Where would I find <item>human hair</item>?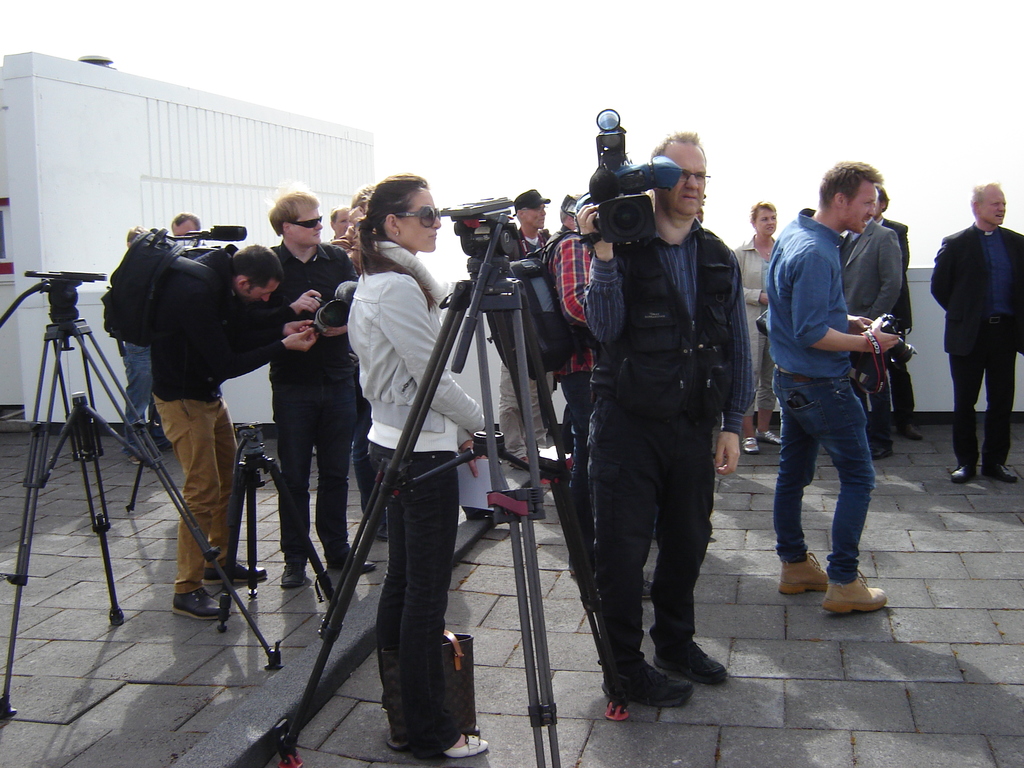
At left=809, top=166, right=880, bottom=202.
